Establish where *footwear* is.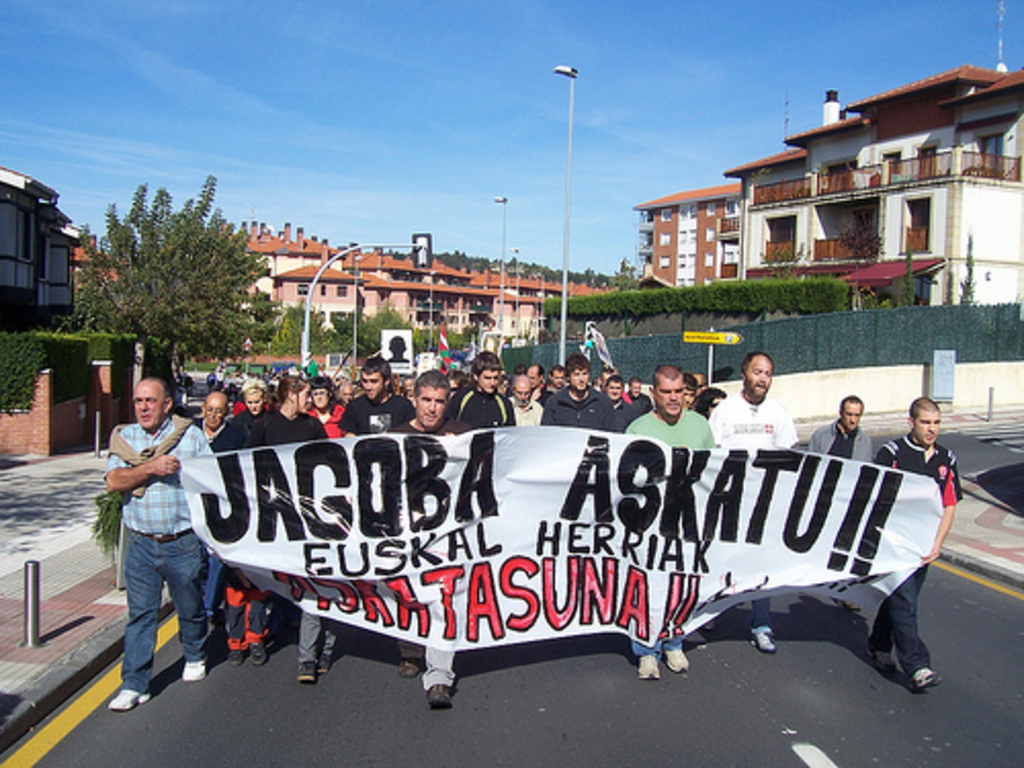
Established at locate(297, 657, 334, 682).
